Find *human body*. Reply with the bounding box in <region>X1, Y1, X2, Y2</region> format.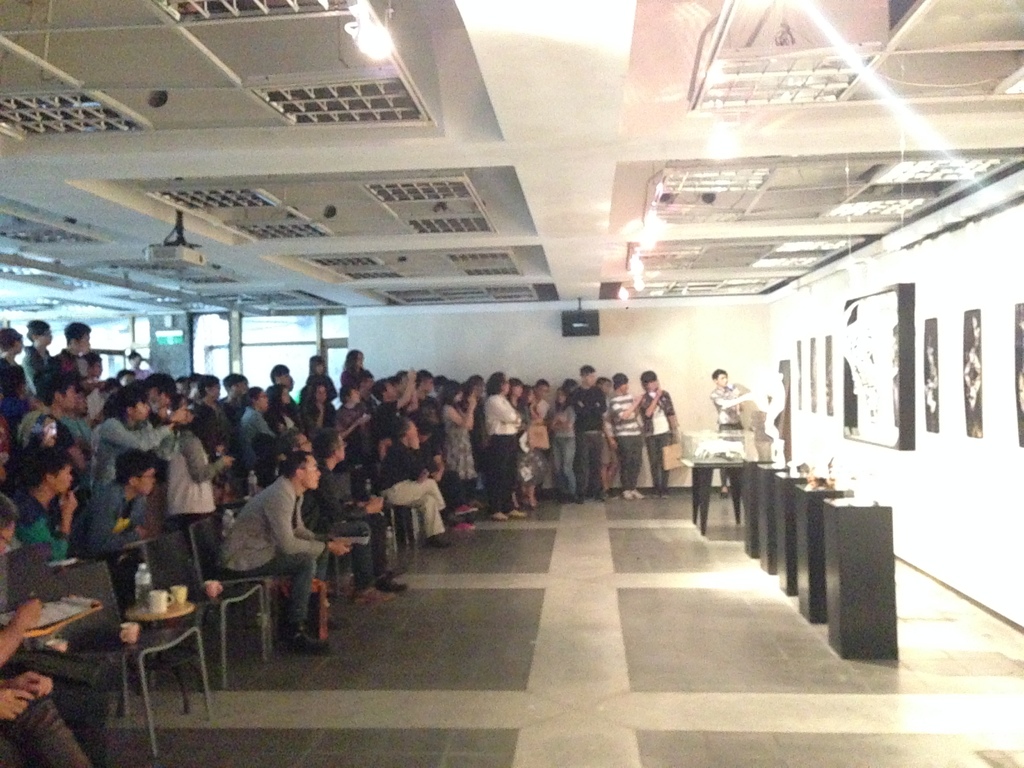
<region>610, 371, 648, 499</region>.
